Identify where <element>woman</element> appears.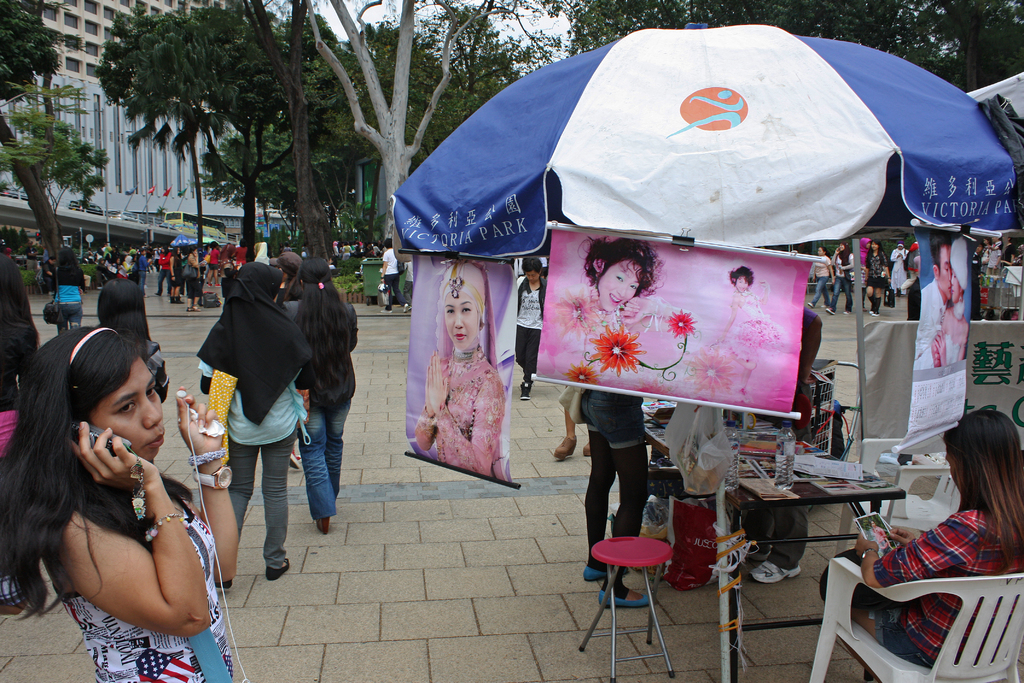
Appears at l=253, t=241, r=271, b=266.
